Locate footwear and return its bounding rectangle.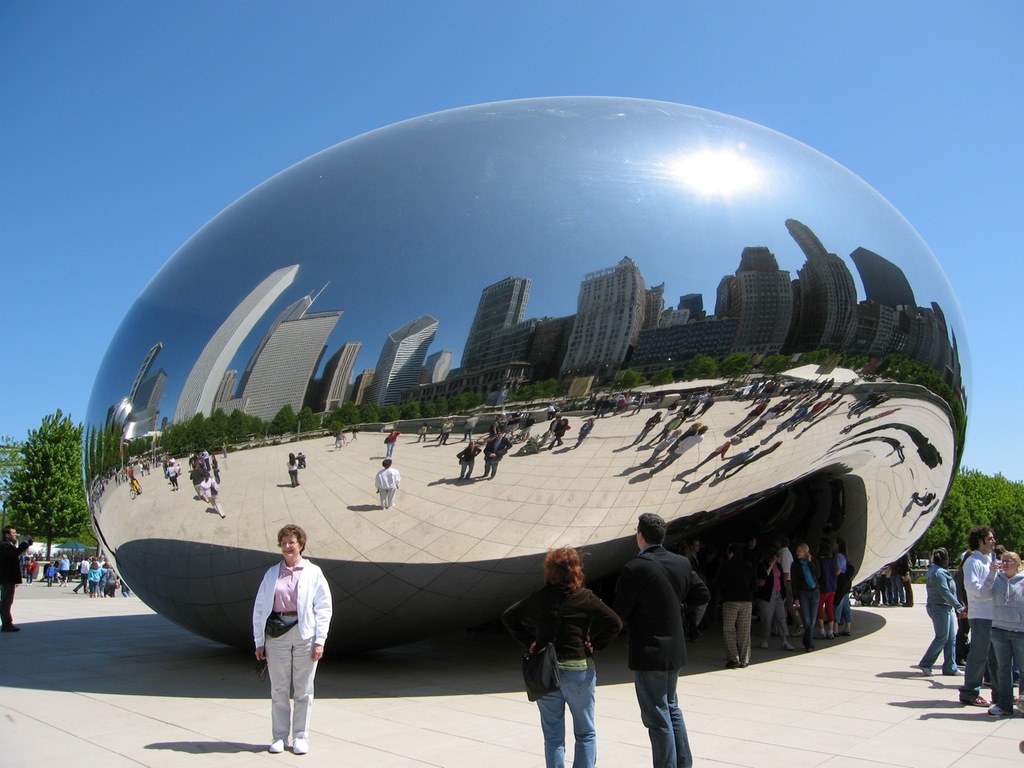
[726,657,740,670].
